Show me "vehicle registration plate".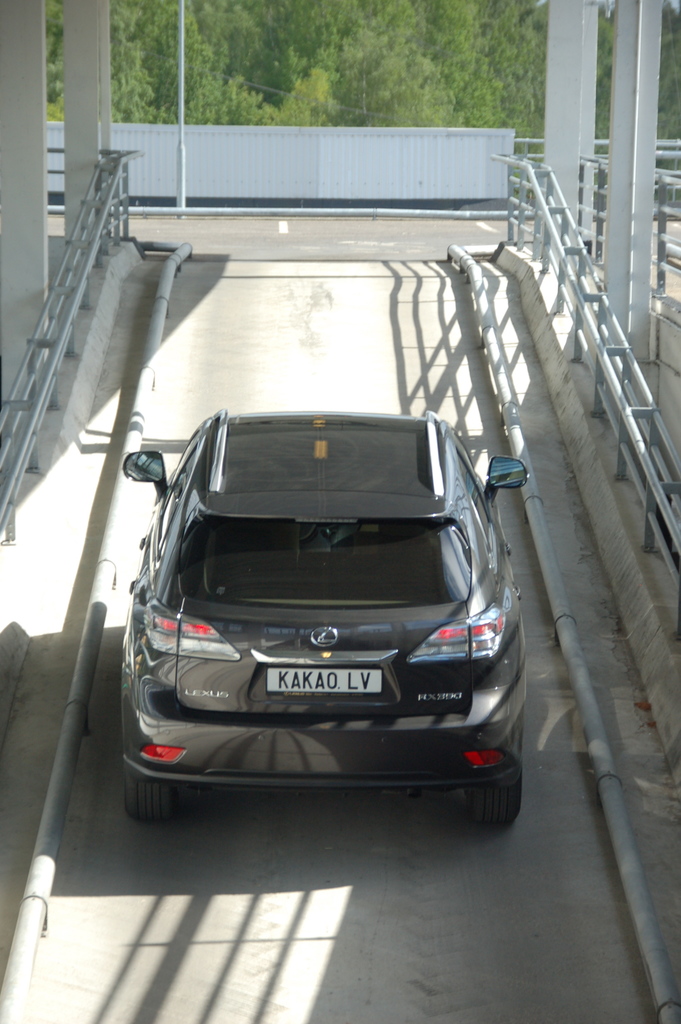
"vehicle registration plate" is here: box(268, 662, 387, 696).
